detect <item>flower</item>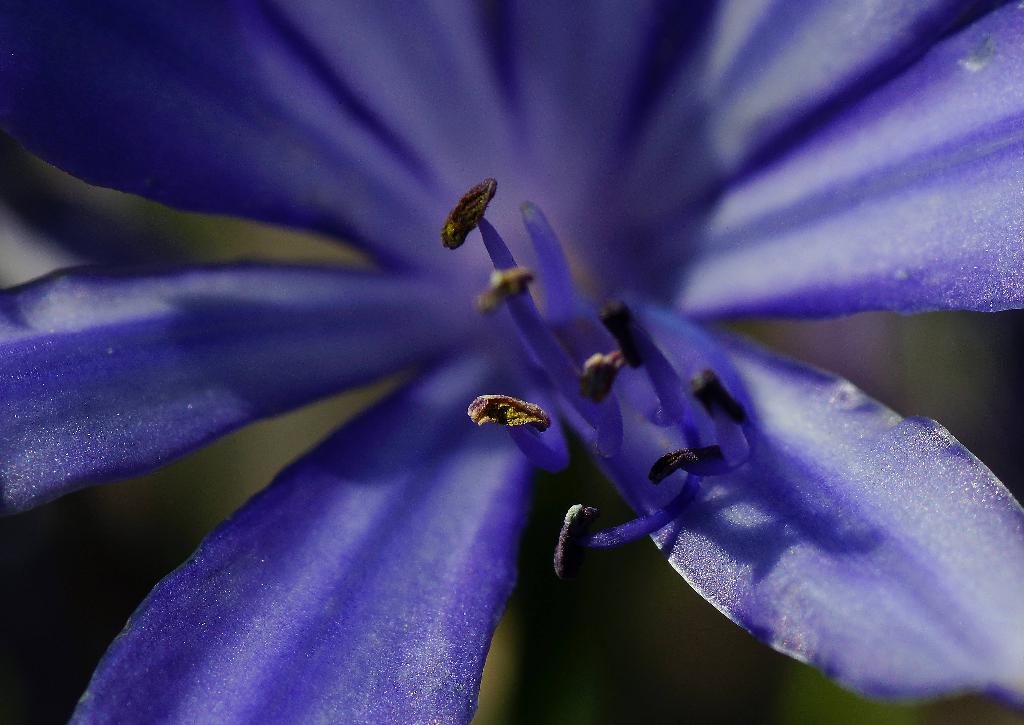
rect(13, 0, 1023, 724)
